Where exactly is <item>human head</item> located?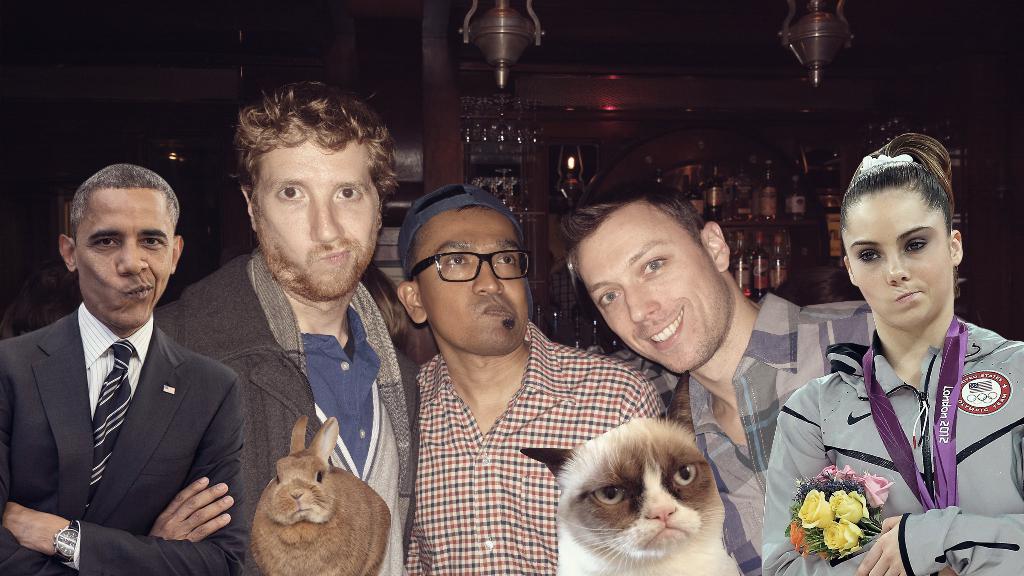
Its bounding box is left=397, top=183, right=532, bottom=356.
